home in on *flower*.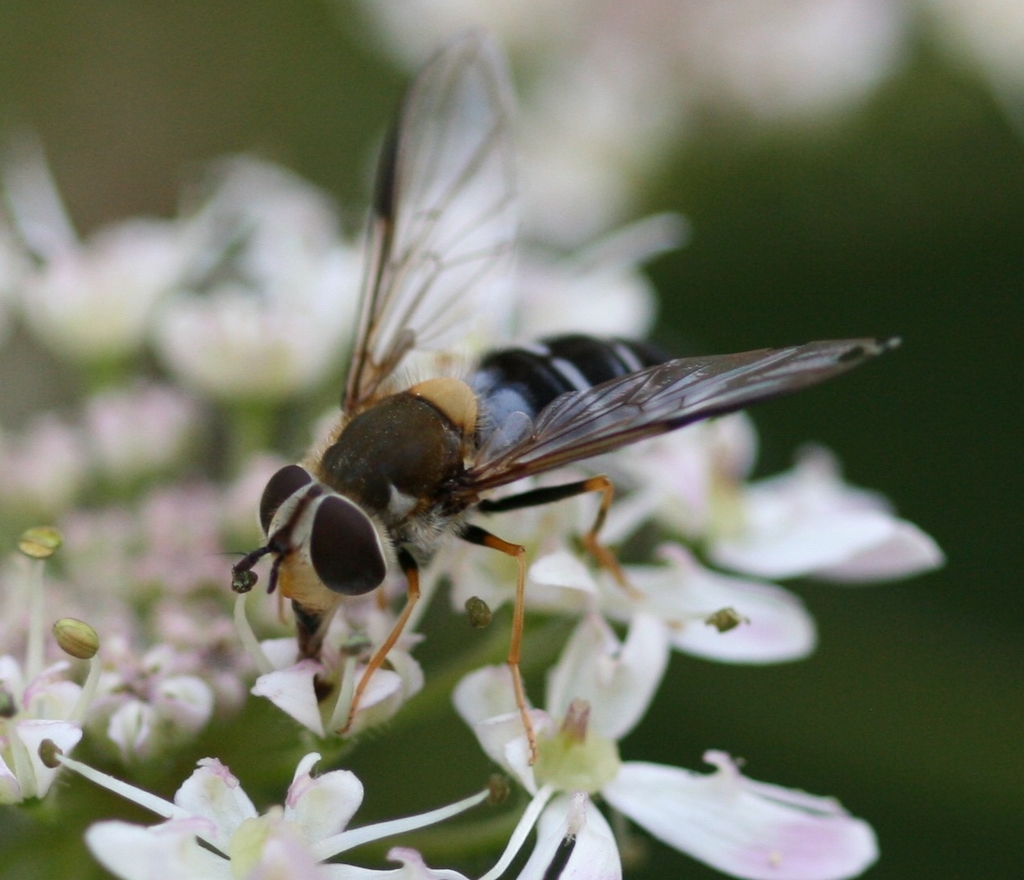
Homed in at {"x1": 250, "y1": 767, "x2": 360, "y2": 863}.
